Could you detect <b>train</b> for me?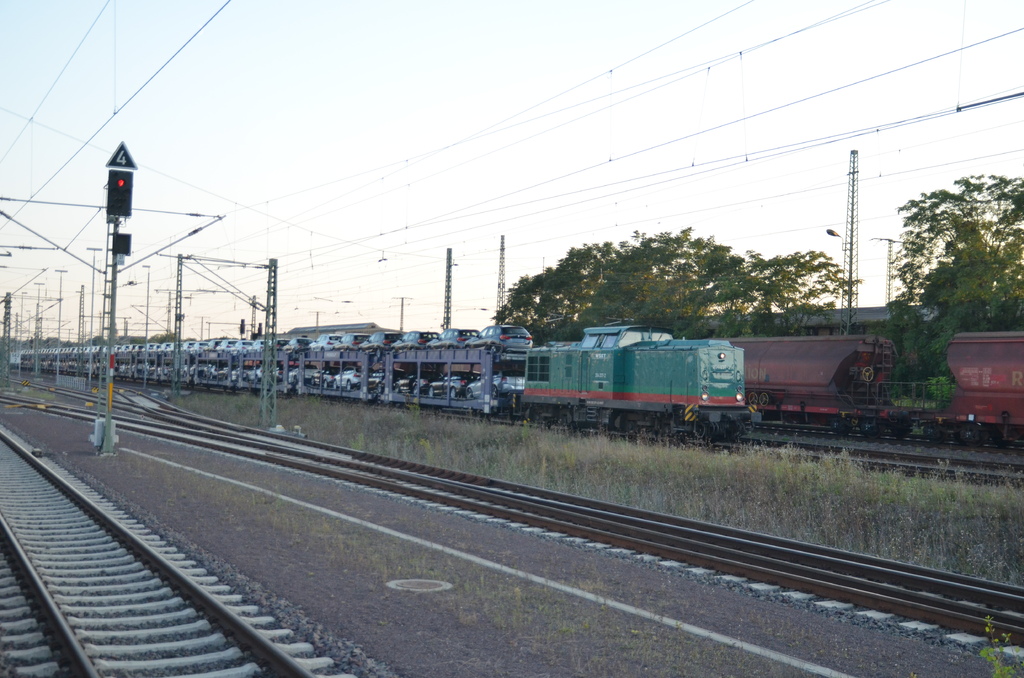
Detection result: [left=8, top=323, right=761, bottom=452].
